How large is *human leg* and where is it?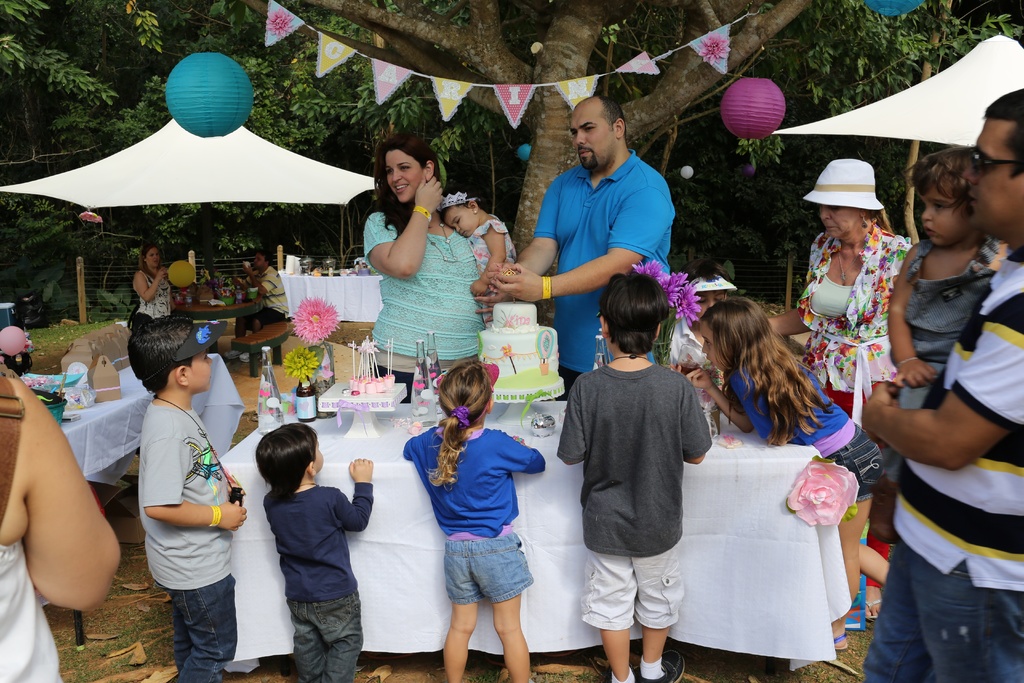
Bounding box: {"left": 832, "top": 427, "right": 884, "bottom": 639}.
